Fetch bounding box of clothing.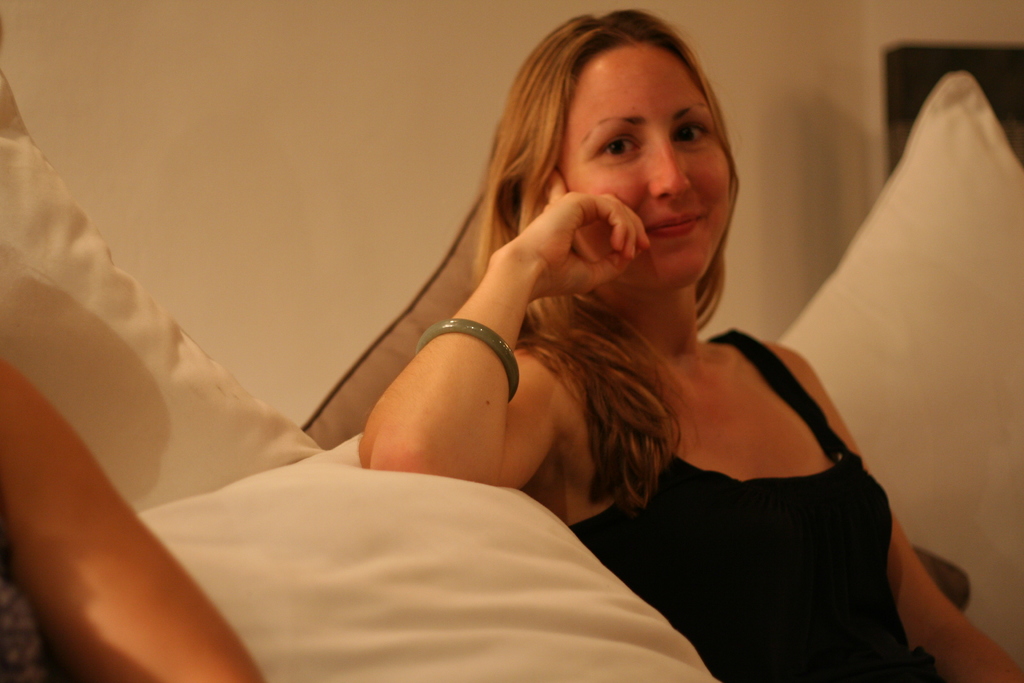
Bbox: crop(596, 302, 939, 679).
